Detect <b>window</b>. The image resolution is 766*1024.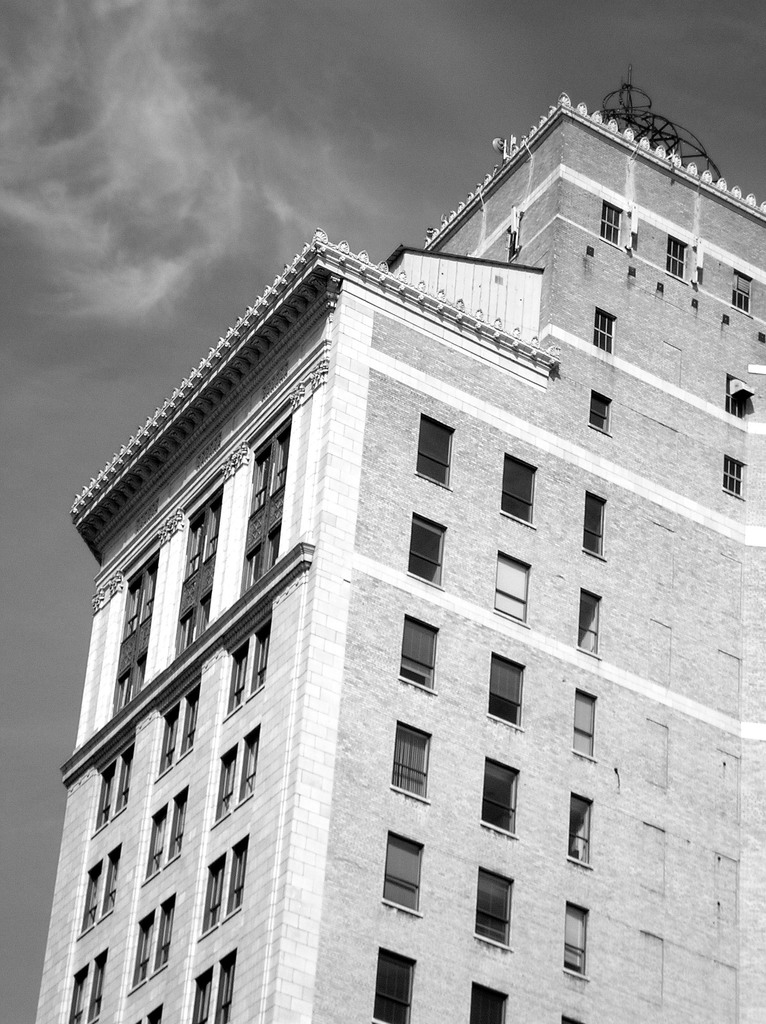
x1=562 y1=900 x2=590 y2=975.
